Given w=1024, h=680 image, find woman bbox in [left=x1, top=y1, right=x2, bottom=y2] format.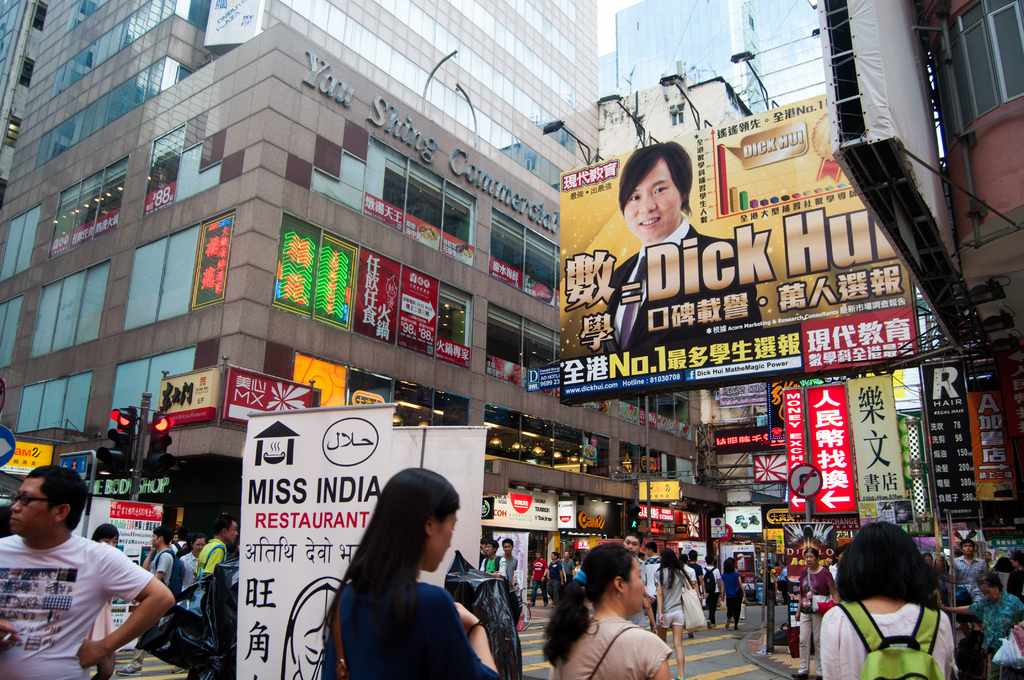
[left=939, top=571, right=1023, bottom=679].
